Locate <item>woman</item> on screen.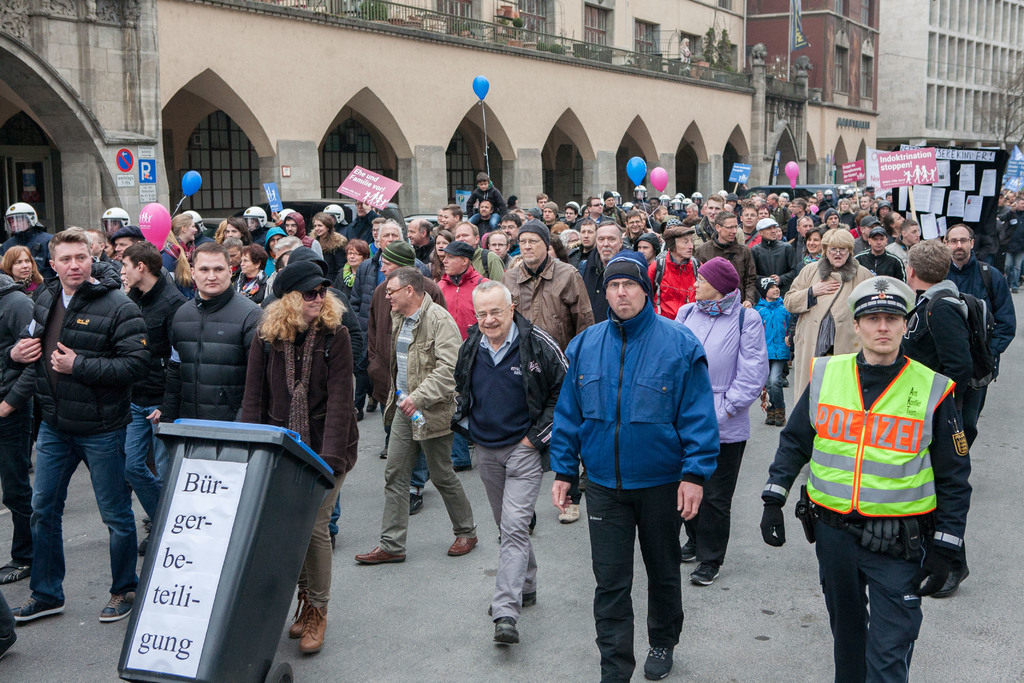
On screen at box=[801, 226, 833, 261].
